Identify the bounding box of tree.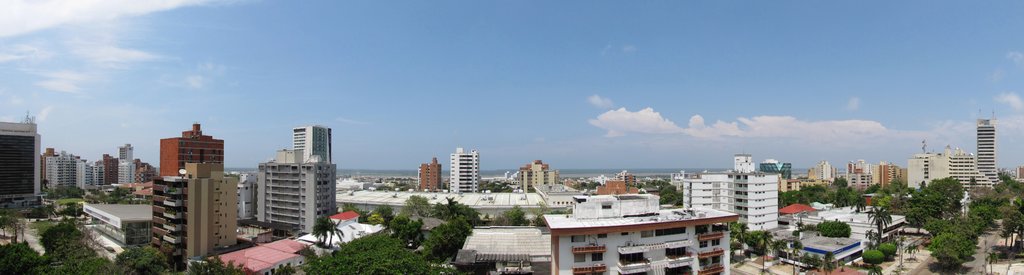
[left=660, top=175, right=687, bottom=192].
